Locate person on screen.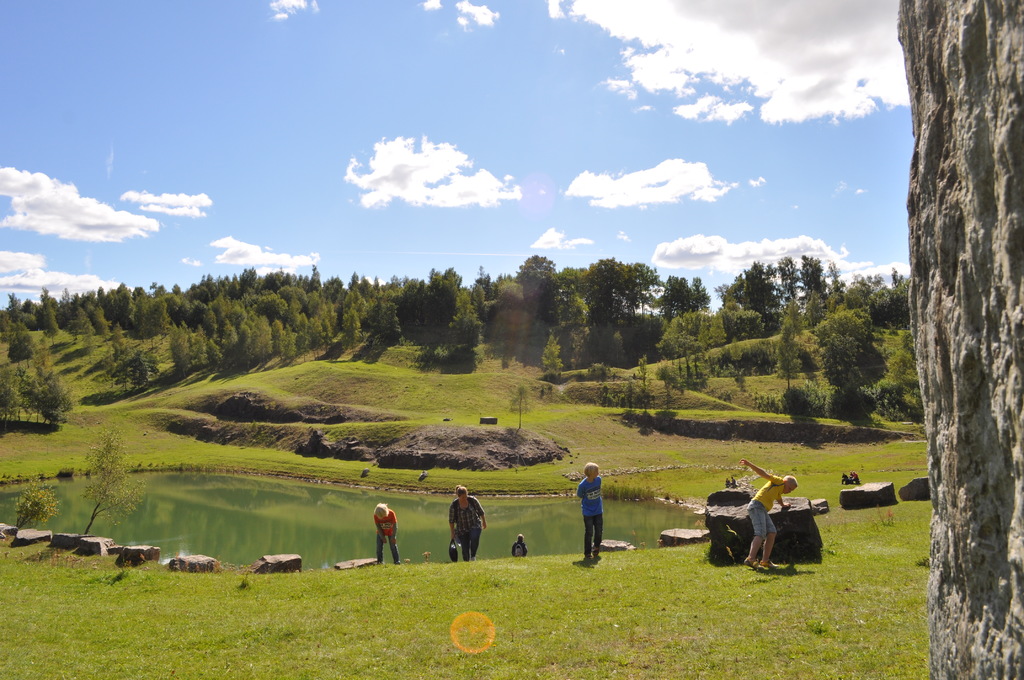
On screen at <box>577,462,607,565</box>.
